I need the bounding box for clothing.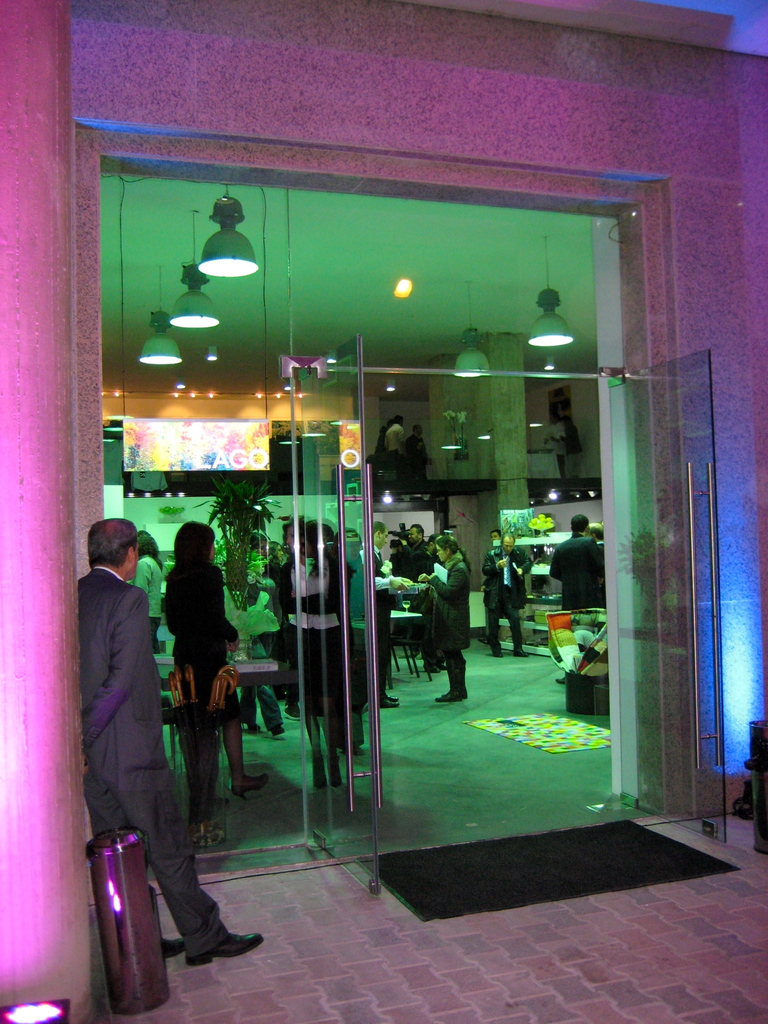
Here it is: [483, 614, 518, 652].
